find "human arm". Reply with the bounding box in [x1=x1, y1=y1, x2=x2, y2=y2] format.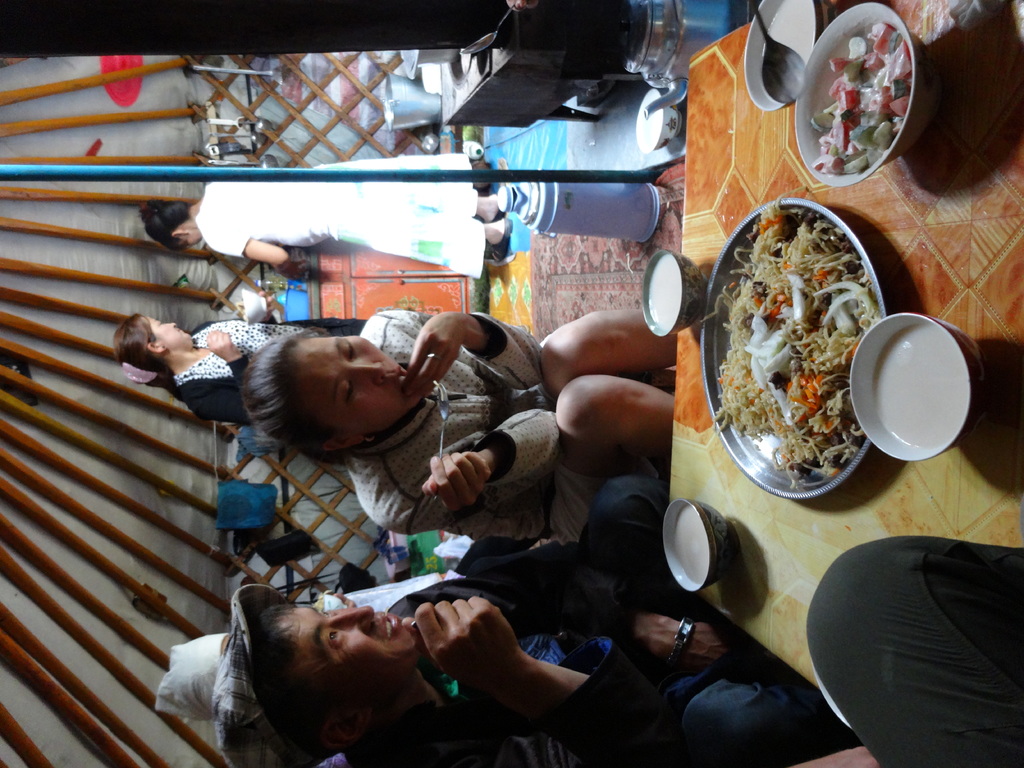
[x1=177, y1=326, x2=259, y2=431].
